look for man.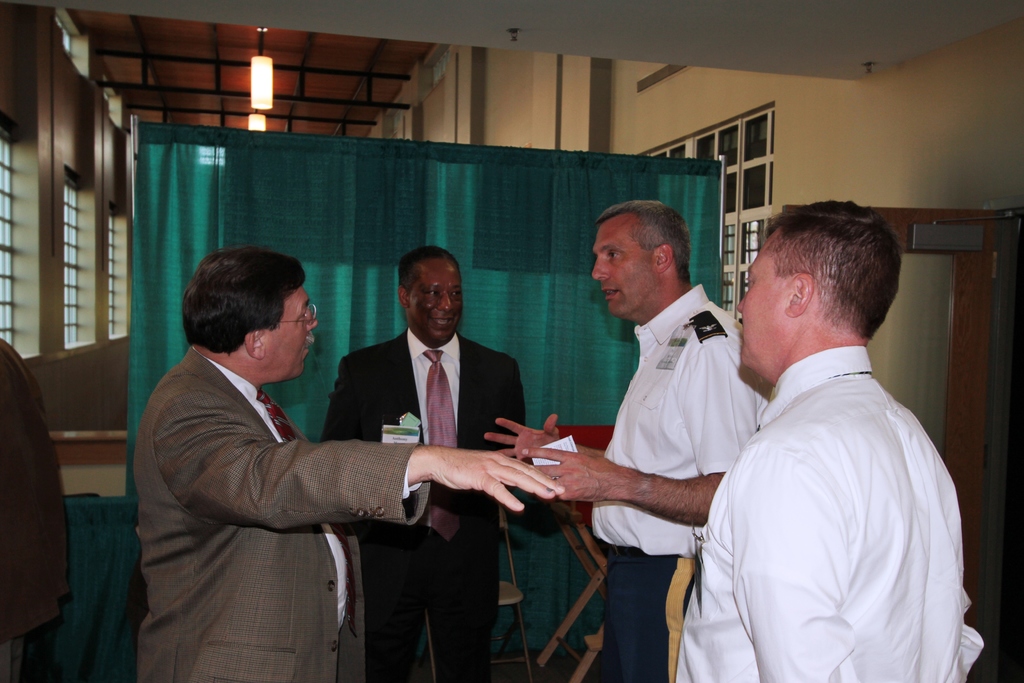
Found: {"x1": 0, "y1": 337, "x2": 73, "y2": 679}.
